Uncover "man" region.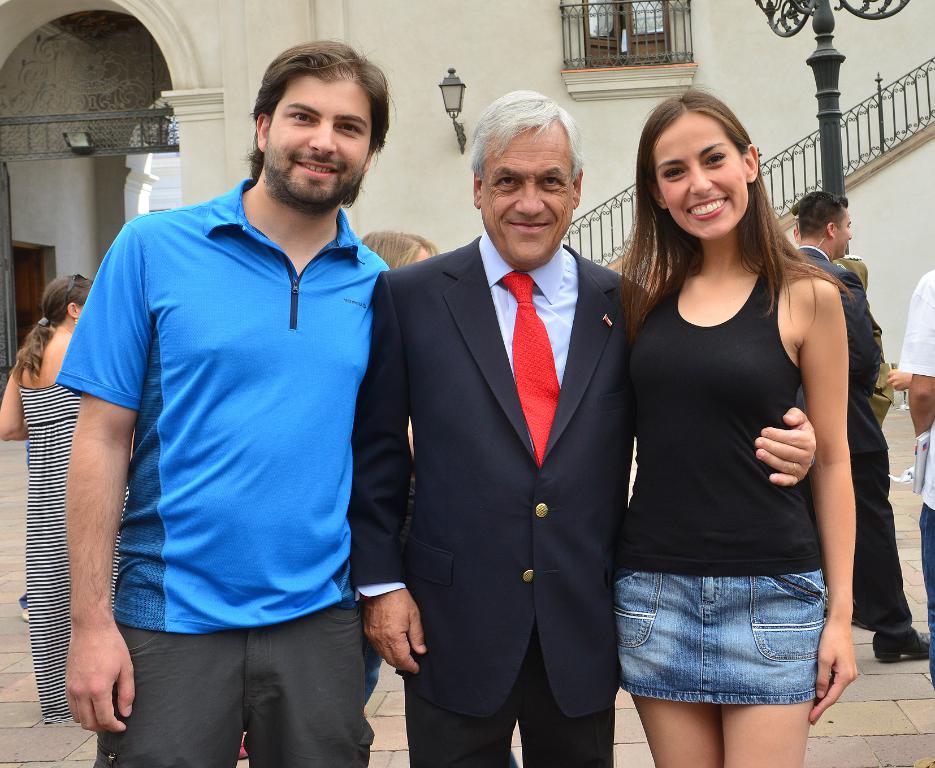
Uncovered: [786,179,931,656].
